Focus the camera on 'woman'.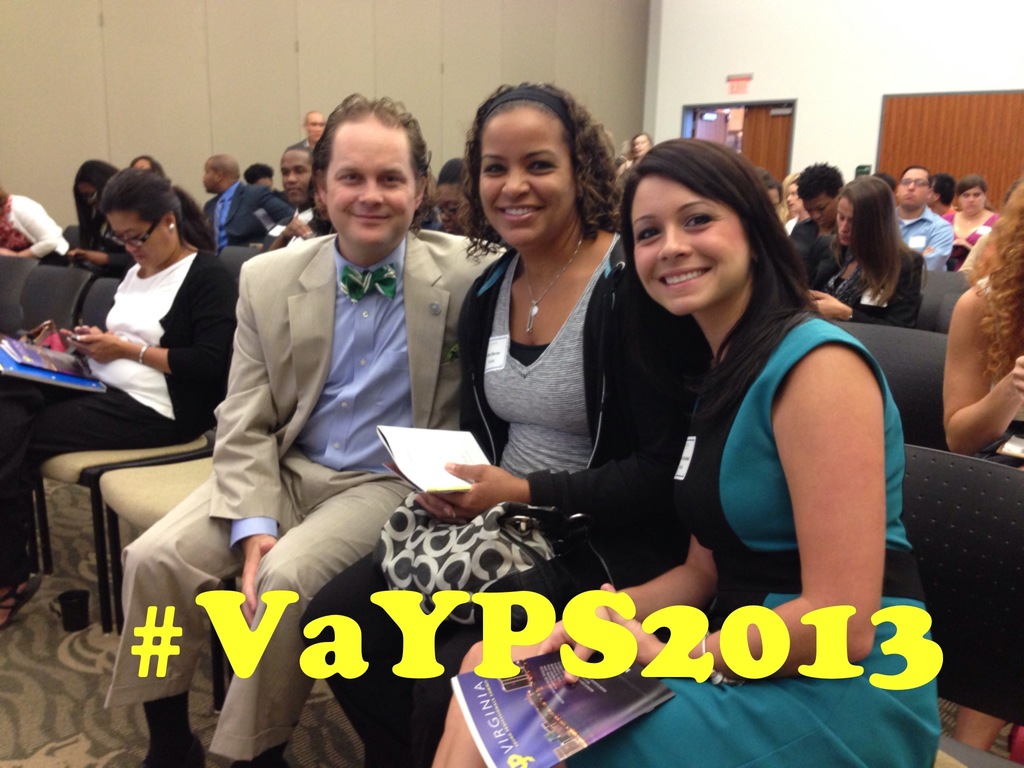
Focus region: bbox=(948, 178, 998, 267).
